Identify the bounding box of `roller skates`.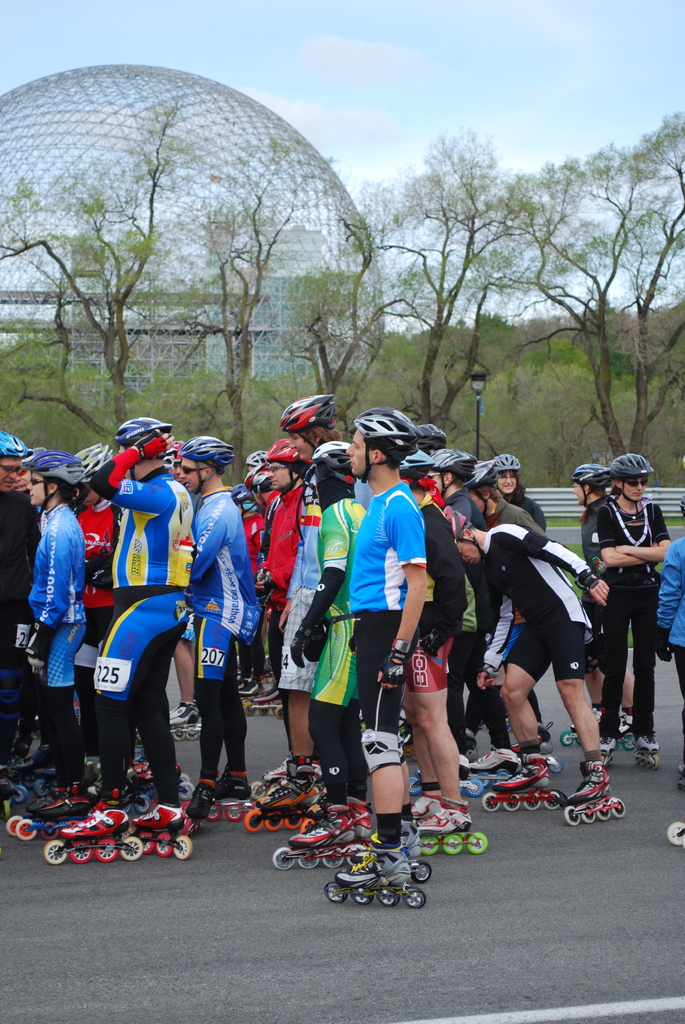
663/817/684/851.
